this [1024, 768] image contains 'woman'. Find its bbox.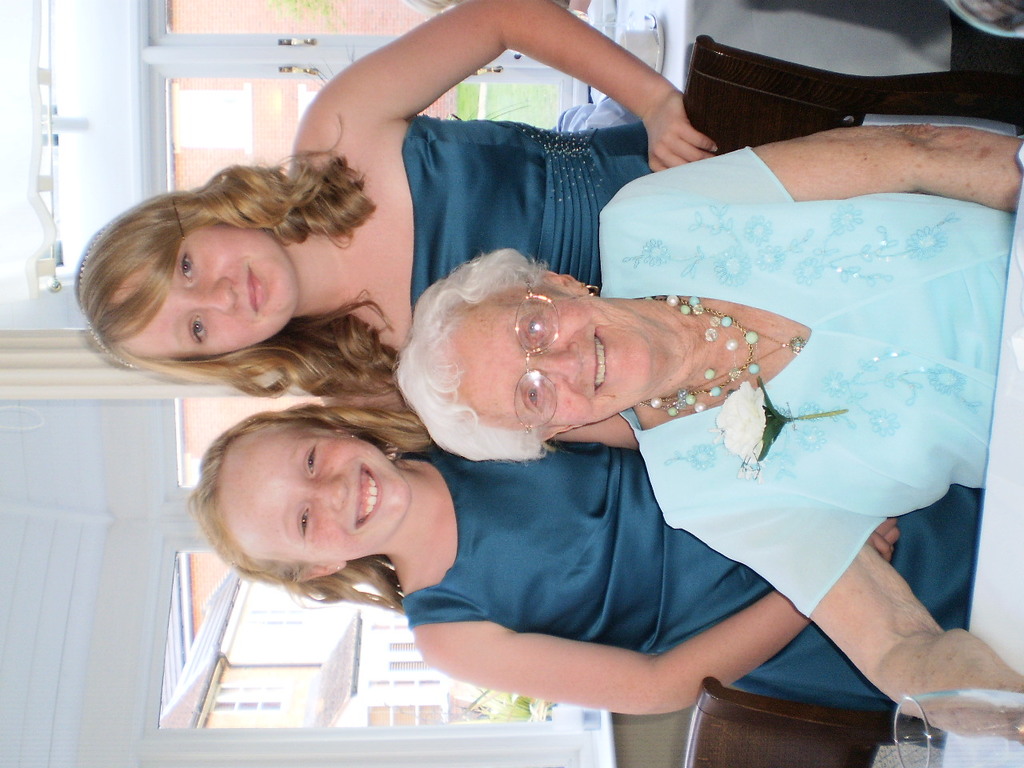
[394, 142, 1023, 737].
